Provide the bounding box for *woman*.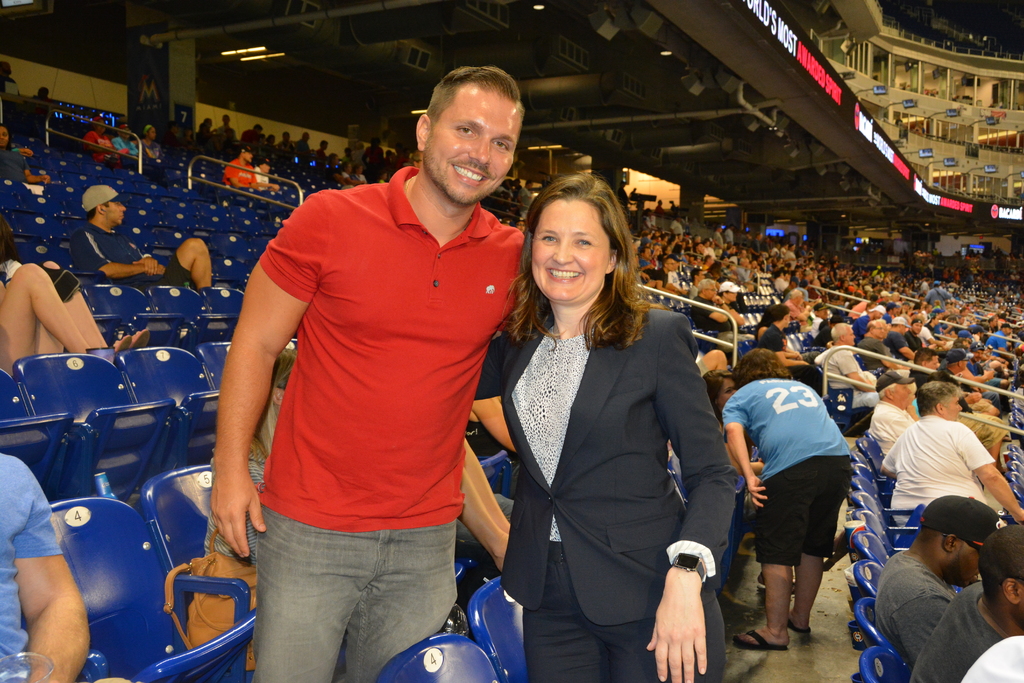
(726,346,860,654).
